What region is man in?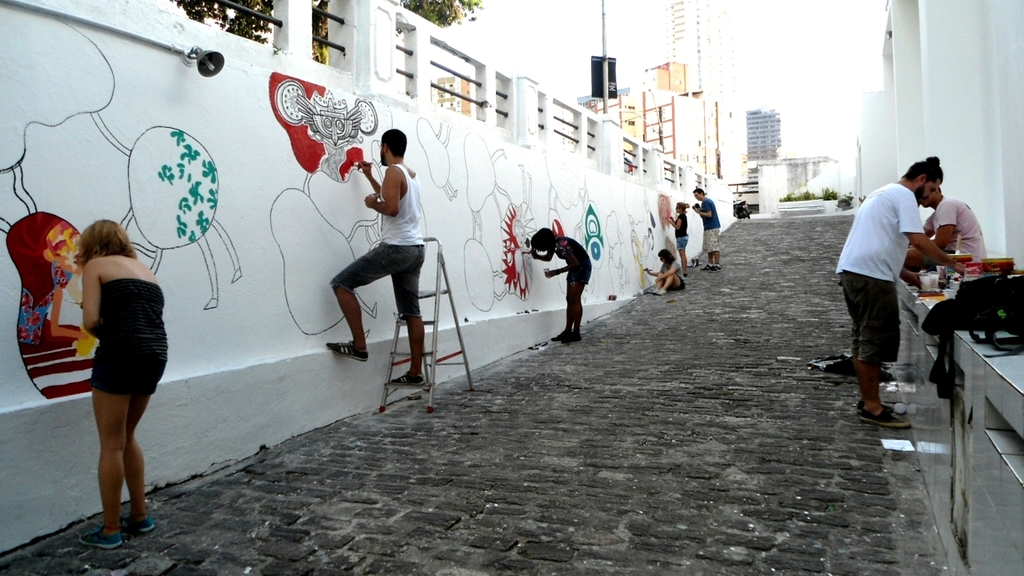
{"x1": 314, "y1": 125, "x2": 425, "y2": 385}.
